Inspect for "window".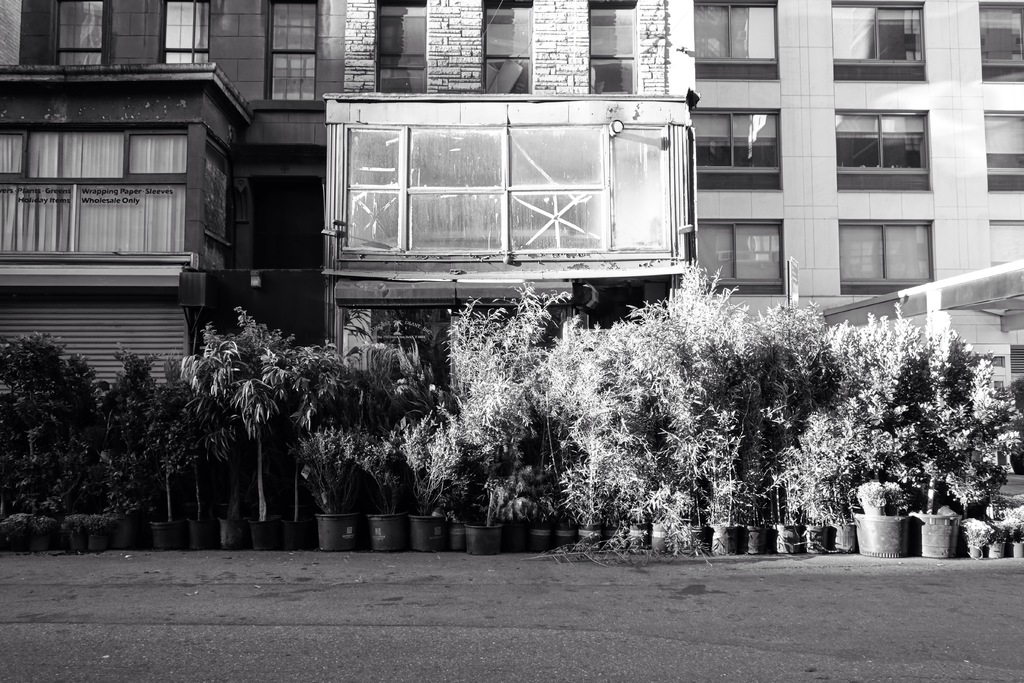
Inspection: BBox(481, 3, 530, 92).
